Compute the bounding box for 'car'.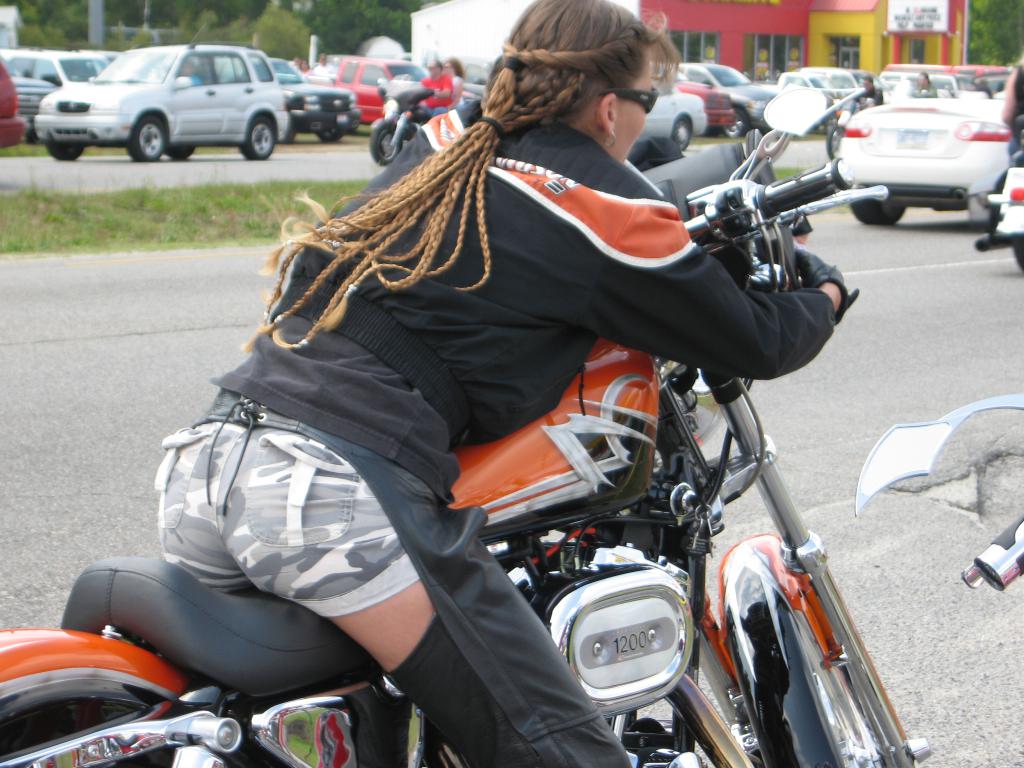
crop(0, 58, 31, 151).
